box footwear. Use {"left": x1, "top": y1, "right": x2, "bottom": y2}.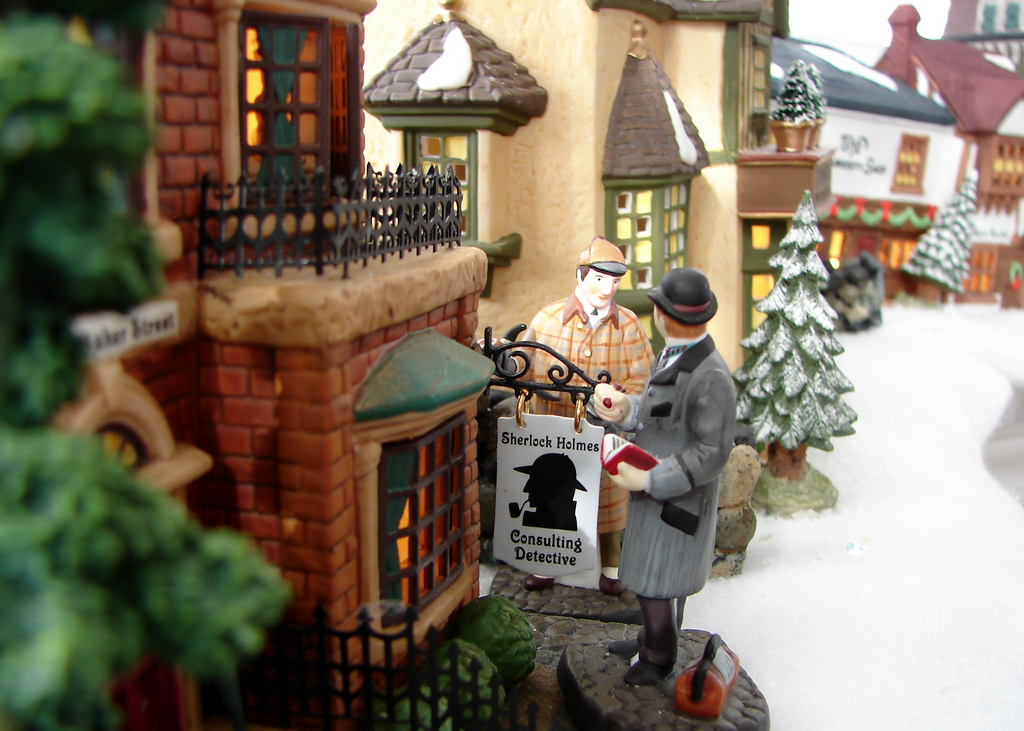
{"left": 610, "top": 638, "right": 637, "bottom": 655}.
